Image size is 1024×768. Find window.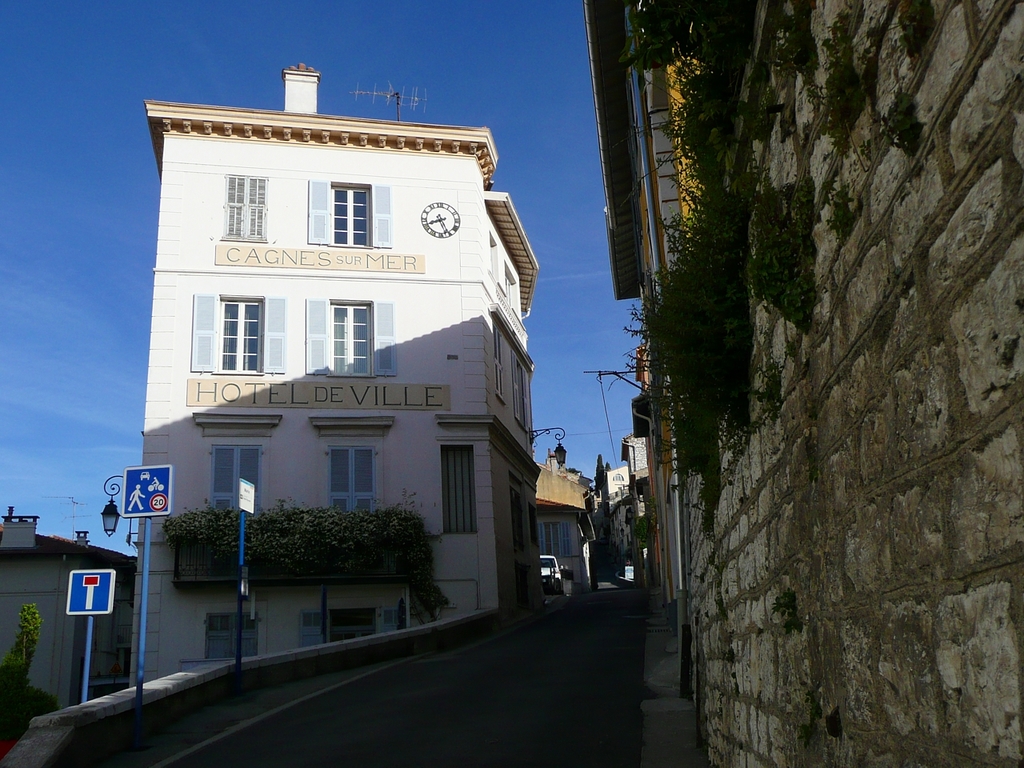
<region>302, 294, 402, 376</region>.
